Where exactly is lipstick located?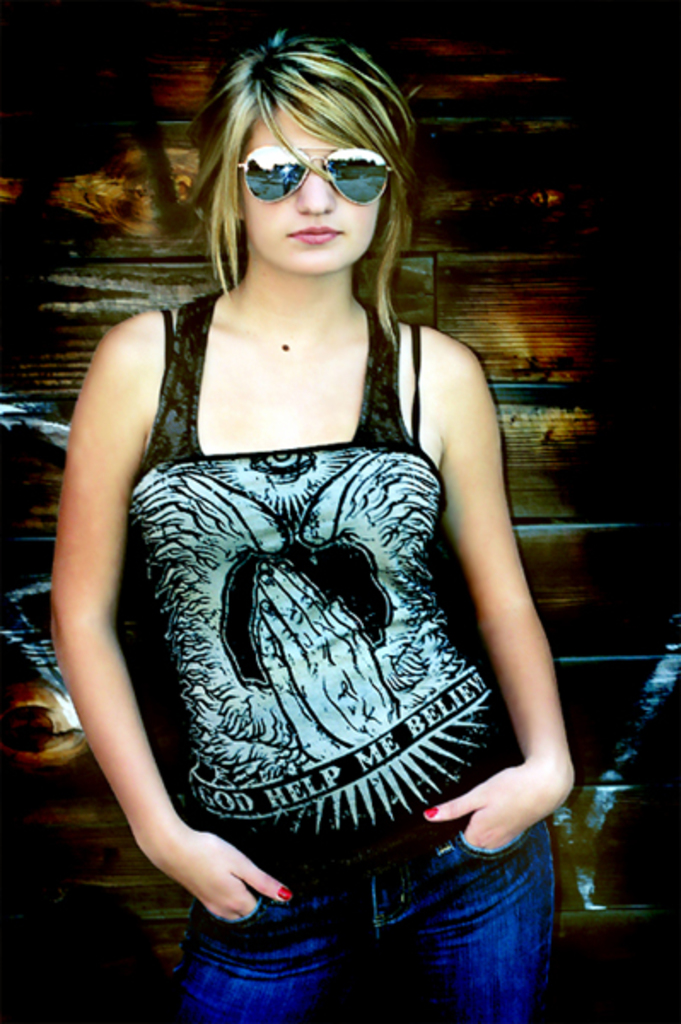
Its bounding box is <box>290,225,343,241</box>.
